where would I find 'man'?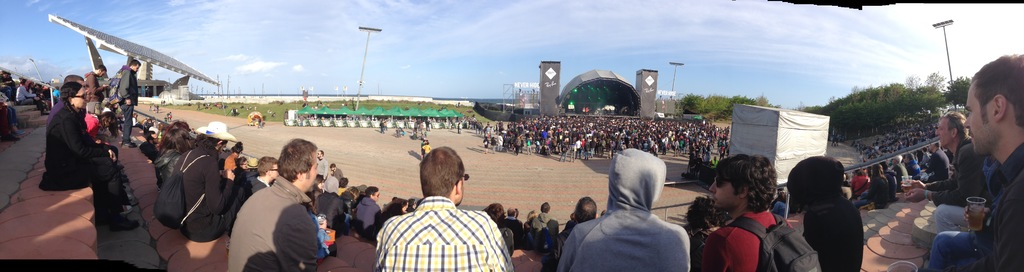
At crop(920, 148, 927, 165).
